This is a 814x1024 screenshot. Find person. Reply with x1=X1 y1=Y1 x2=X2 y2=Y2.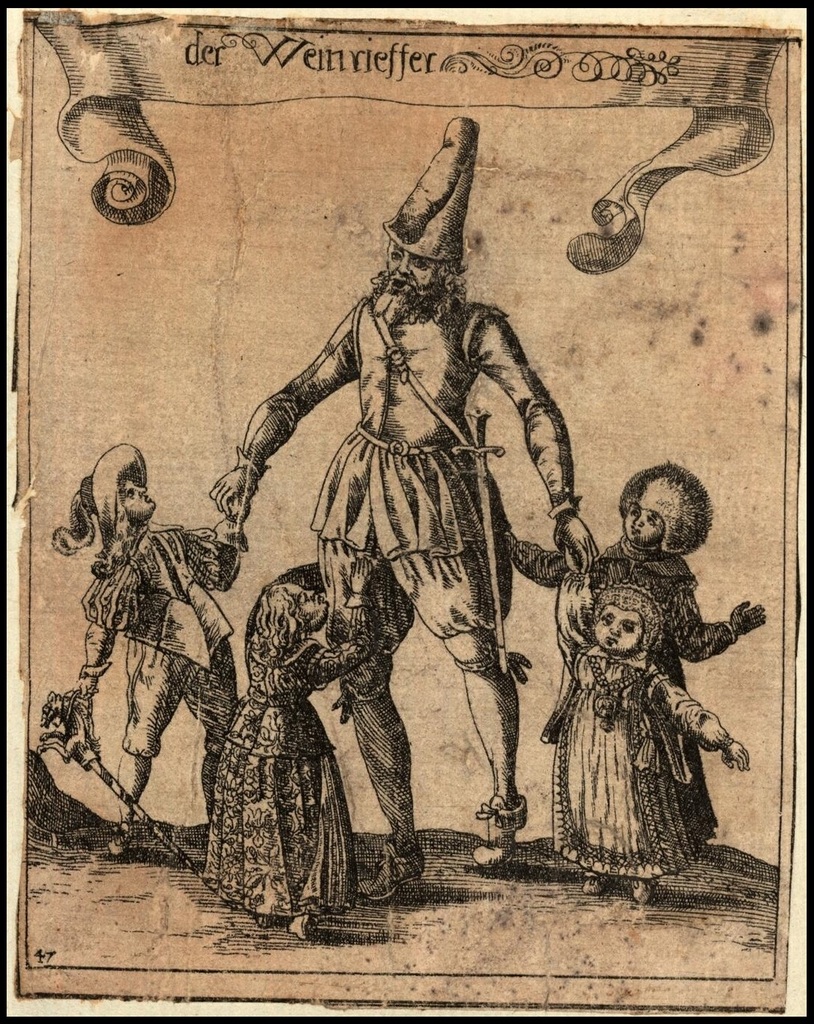
x1=502 y1=468 x2=760 y2=852.
